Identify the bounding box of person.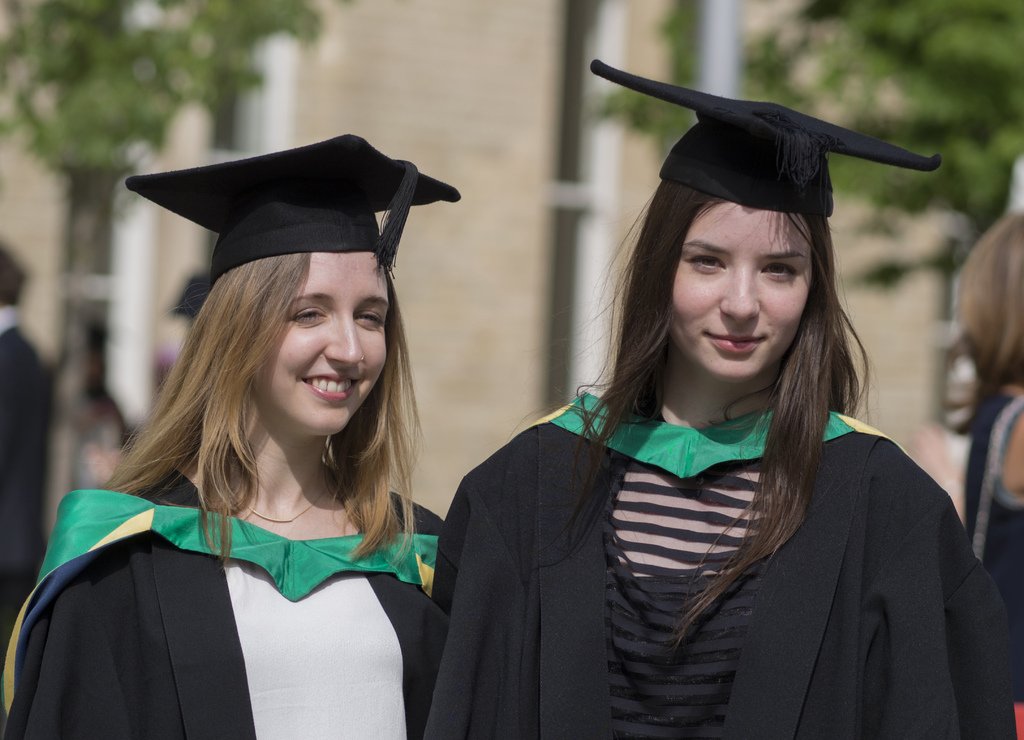
x1=435, y1=70, x2=968, y2=711.
